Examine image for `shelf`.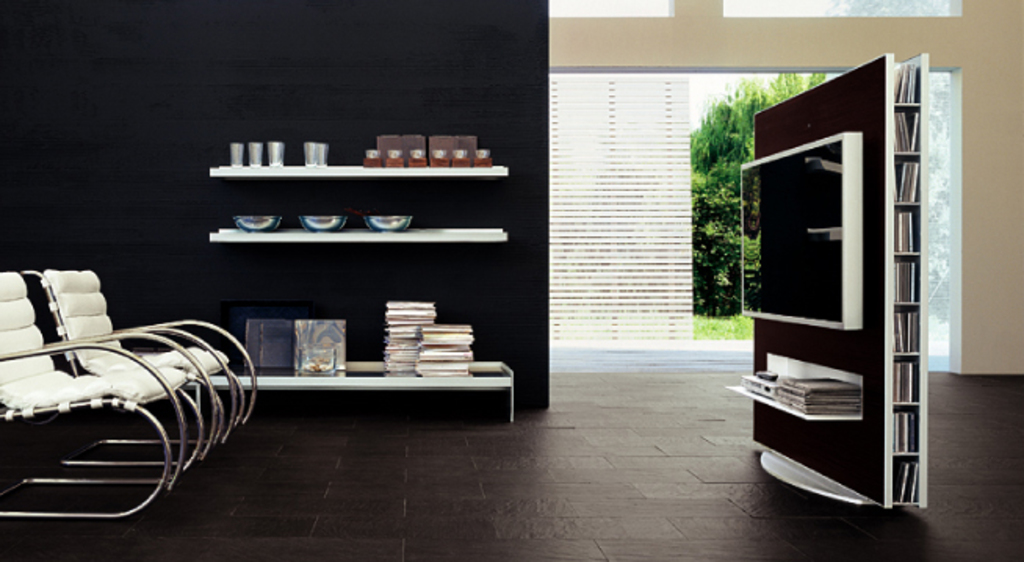
Examination result: pyautogui.locateOnScreen(199, 142, 532, 398).
